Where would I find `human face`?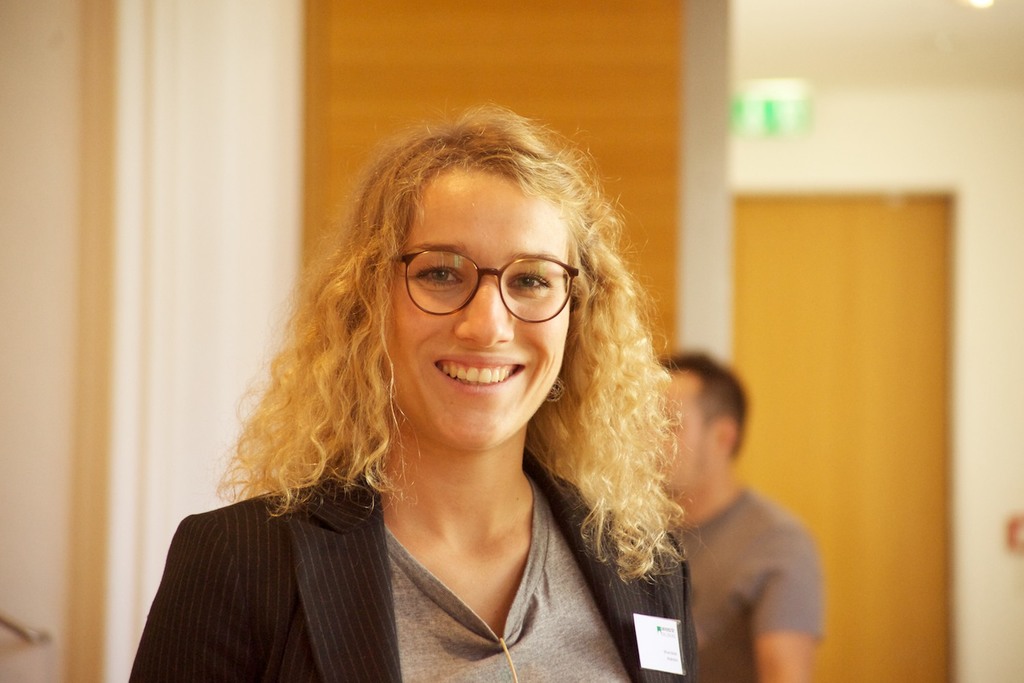
At (x1=659, y1=373, x2=717, y2=499).
